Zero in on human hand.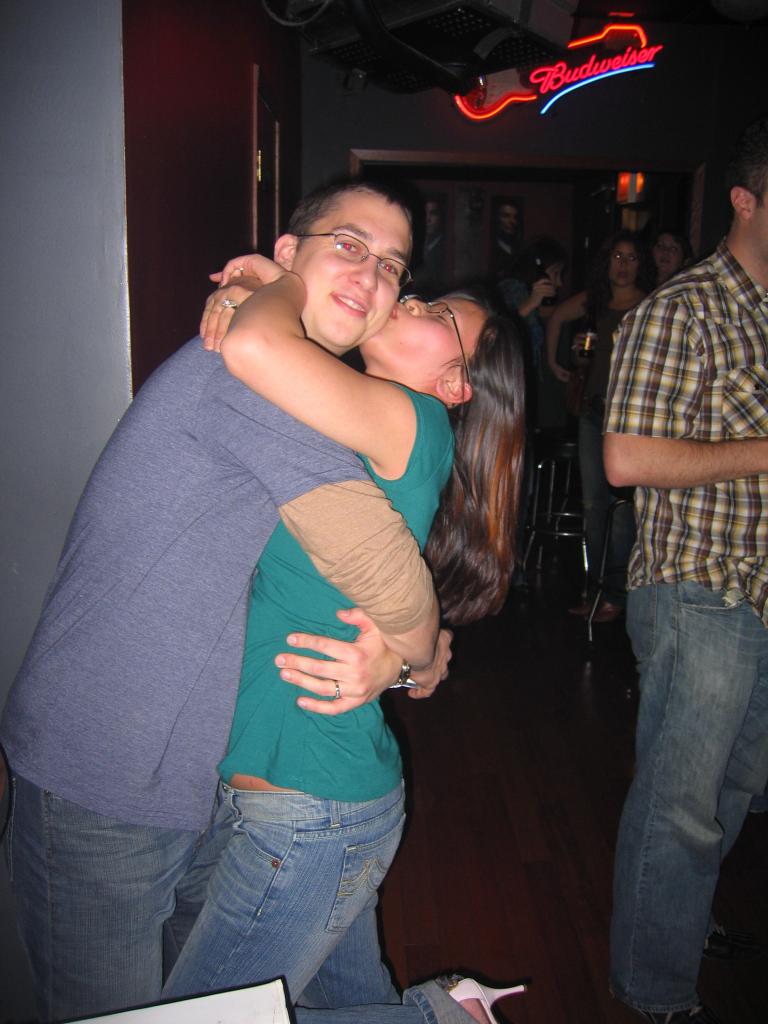
Zeroed in: 206, 253, 289, 286.
